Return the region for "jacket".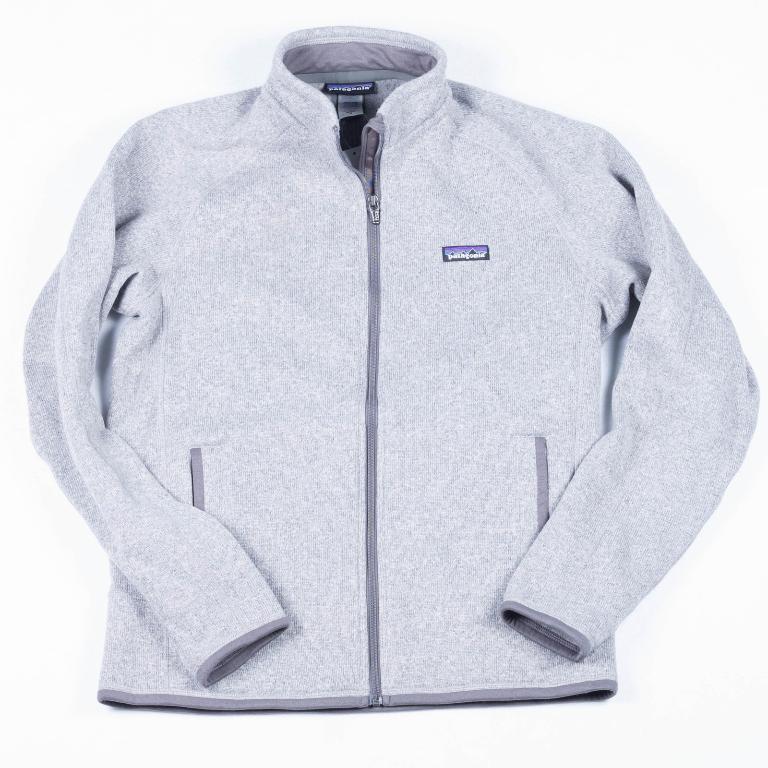
{"left": 24, "top": 27, "right": 763, "bottom": 704}.
